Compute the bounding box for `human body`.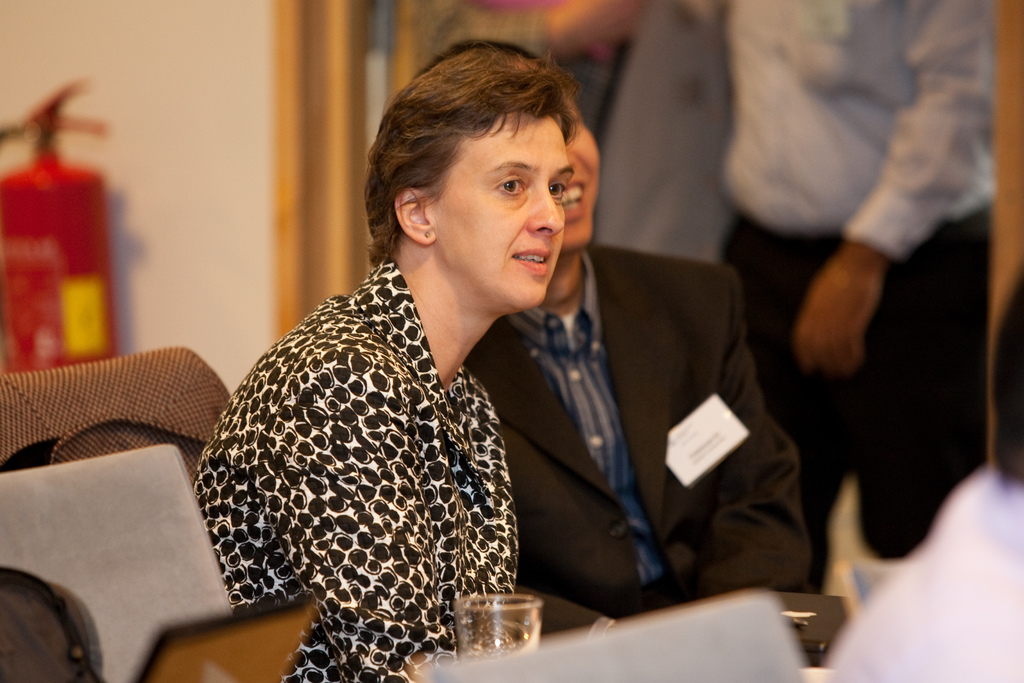
x1=409, y1=35, x2=819, y2=618.
